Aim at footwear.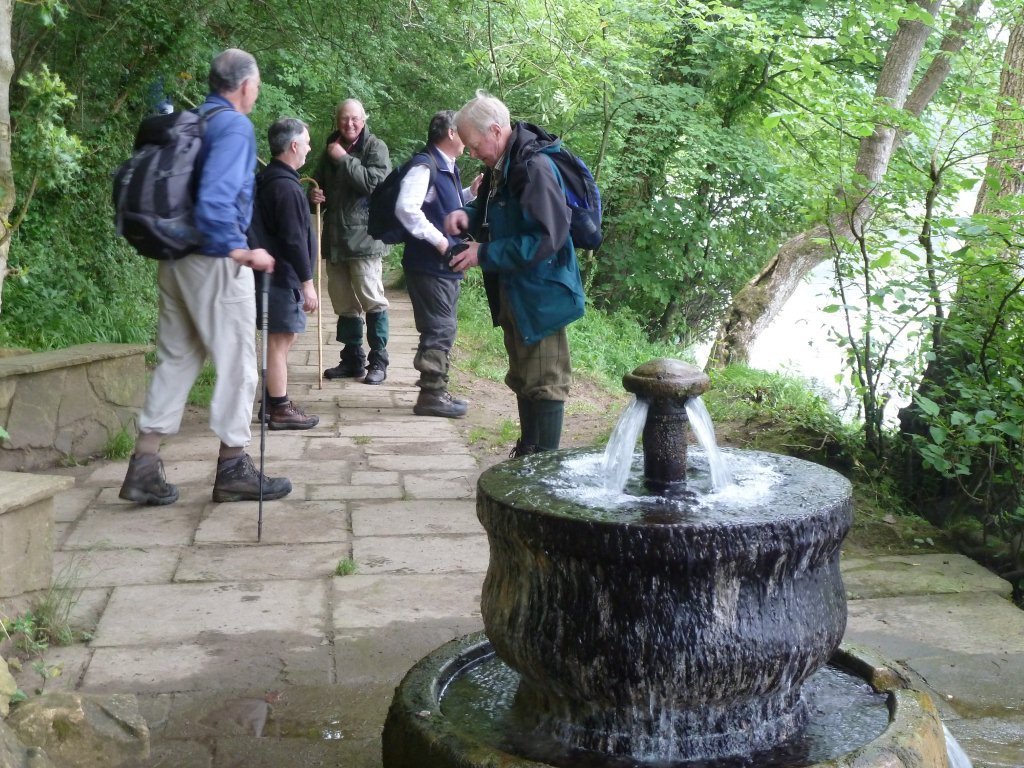
Aimed at (x1=114, y1=453, x2=182, y2=506).
